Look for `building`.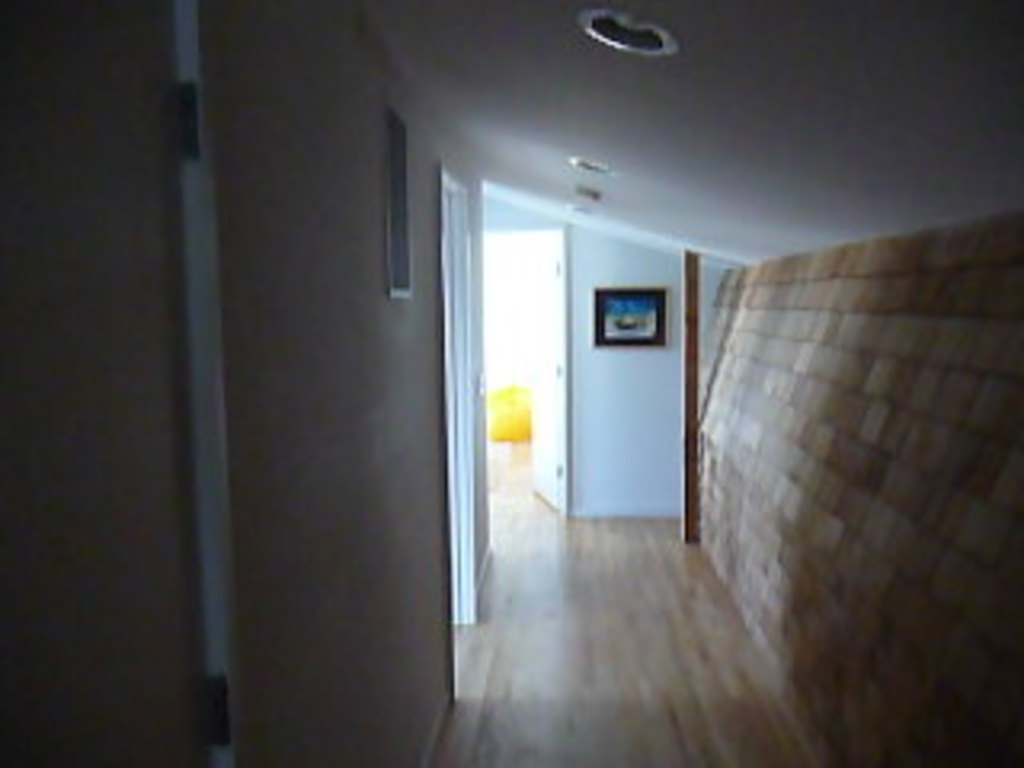
Found: 0 0 1021 765.
